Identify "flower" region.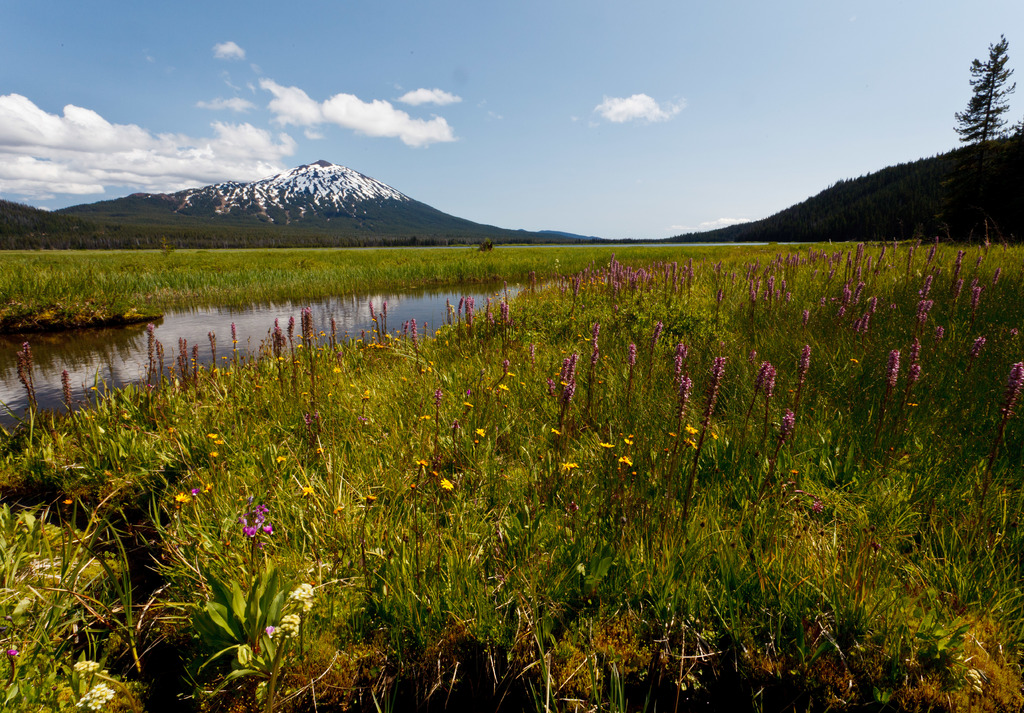
Region: bbox=(265, 625, 273, 637).
